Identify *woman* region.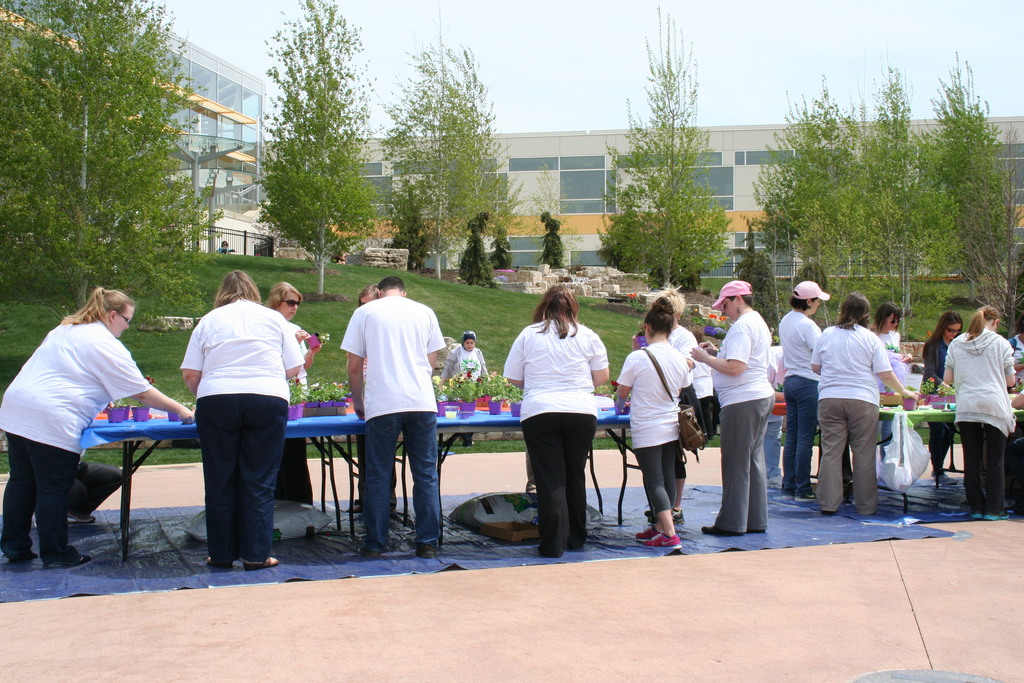
Region: x1=938, y1=303, x2=1015, y2=526.
